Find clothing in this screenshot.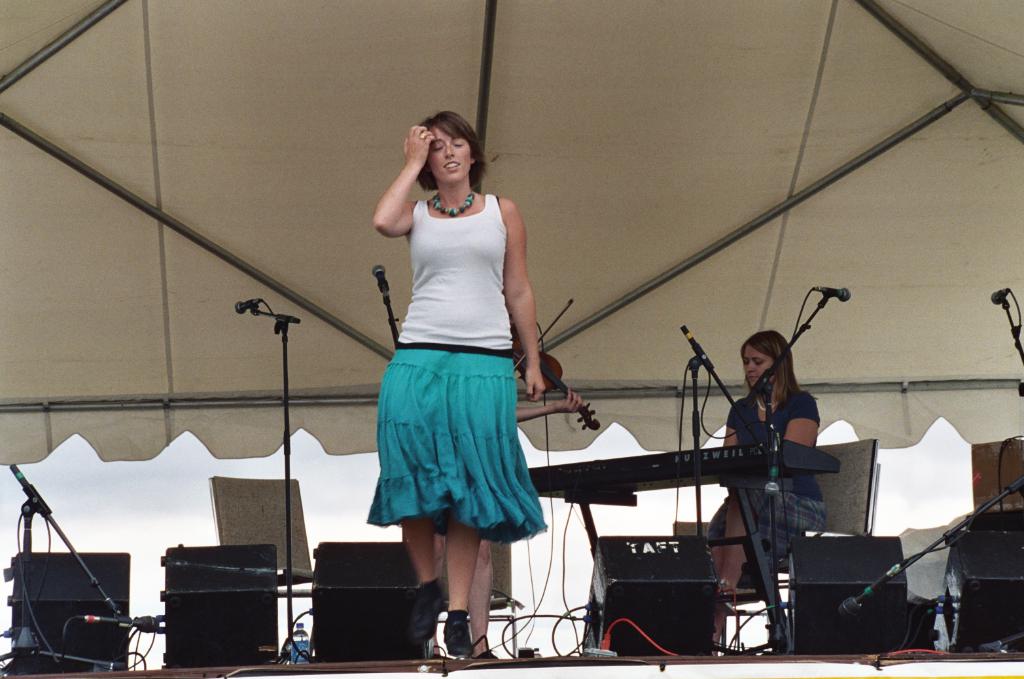
The bounding box for clothing is l=356, t=190, r=554, b=553.
